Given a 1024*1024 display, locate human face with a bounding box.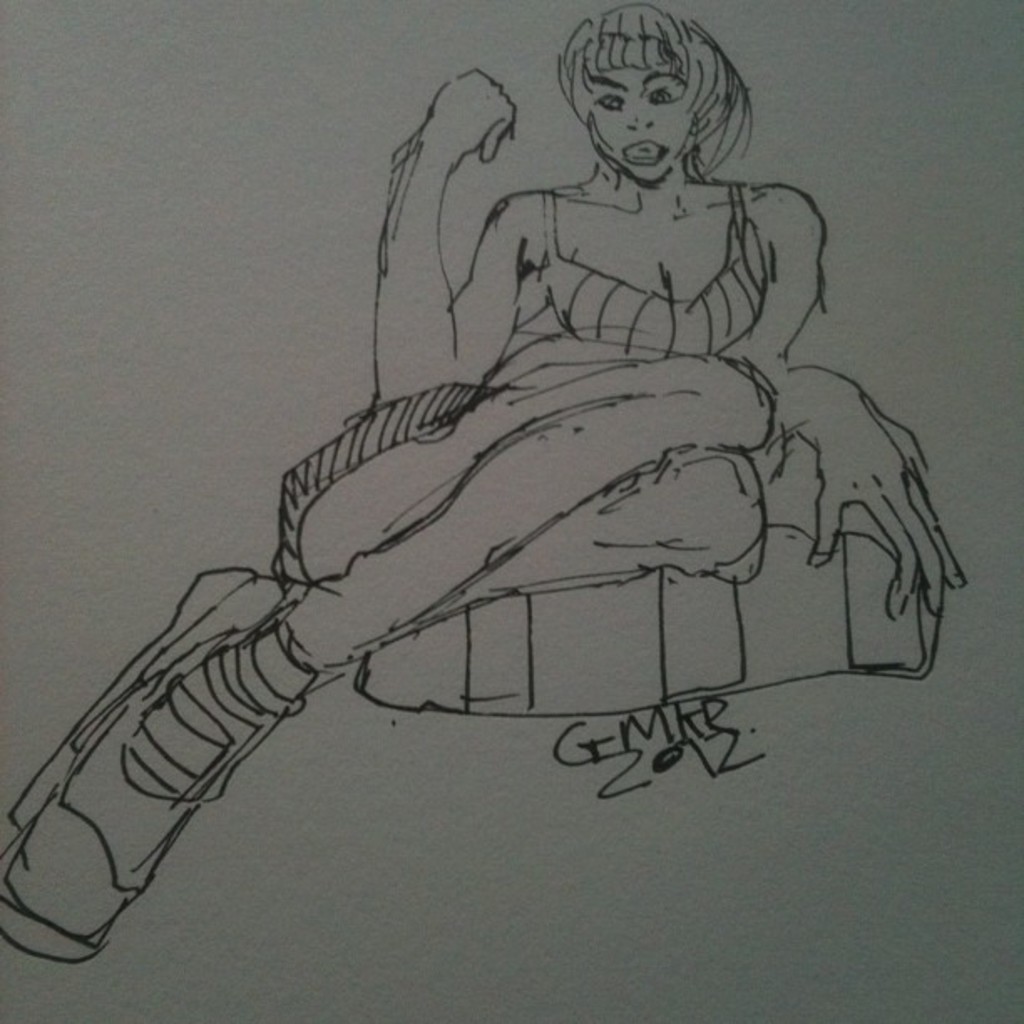
Located: locate(584, 69, 698, 182).
